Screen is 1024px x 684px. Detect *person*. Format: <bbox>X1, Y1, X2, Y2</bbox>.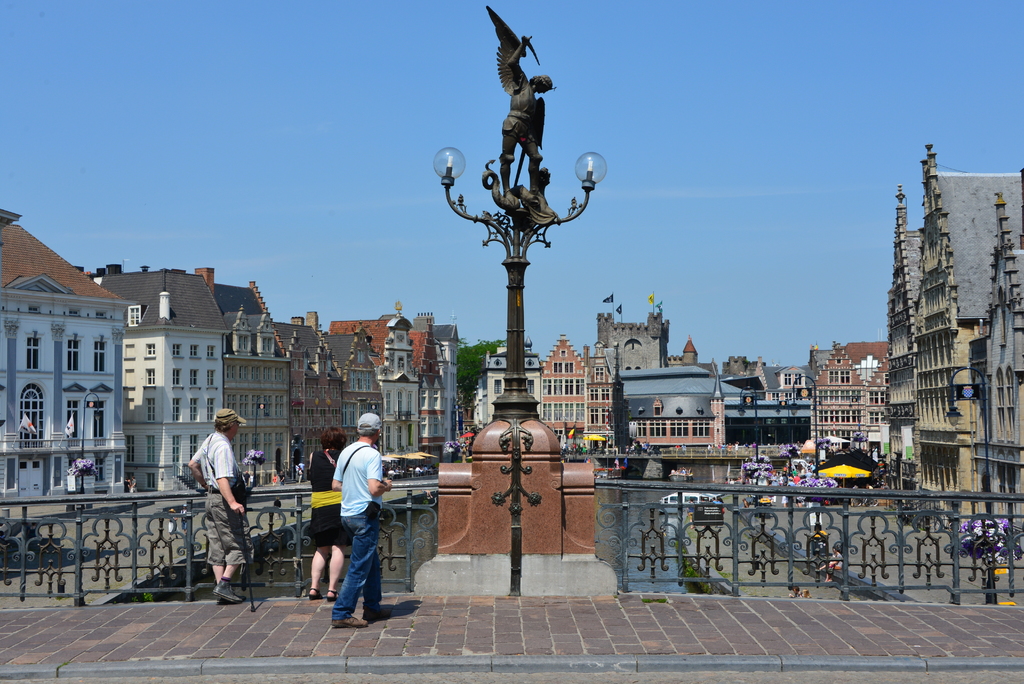
<bbox>198, 412, 255, 608</bbox>.
